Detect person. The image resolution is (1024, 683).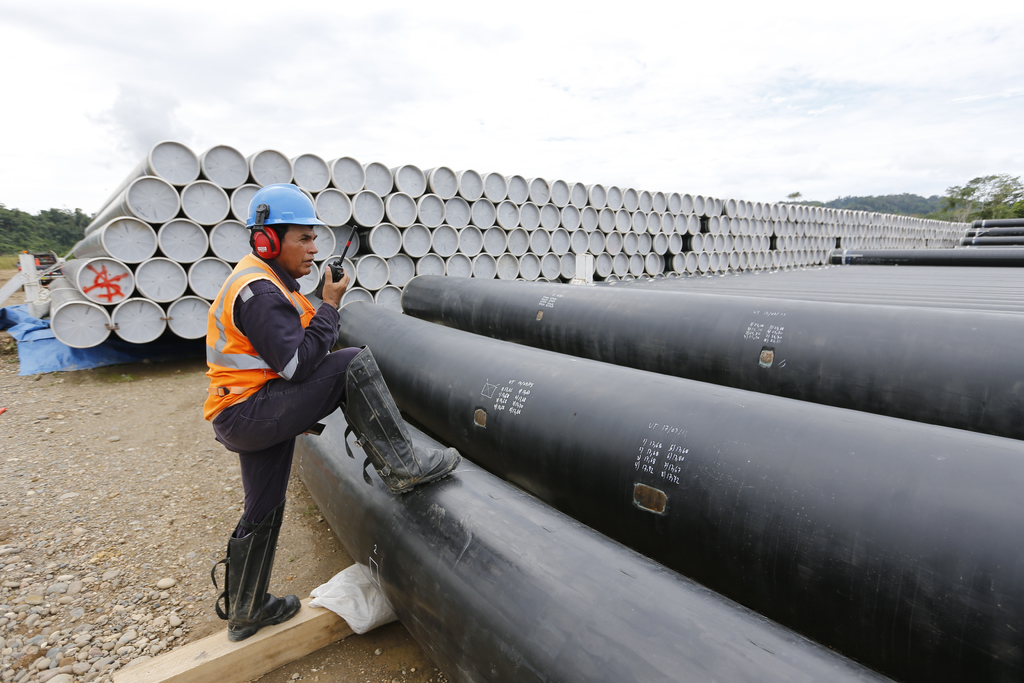
bbox(190, 161, 360, 675).
